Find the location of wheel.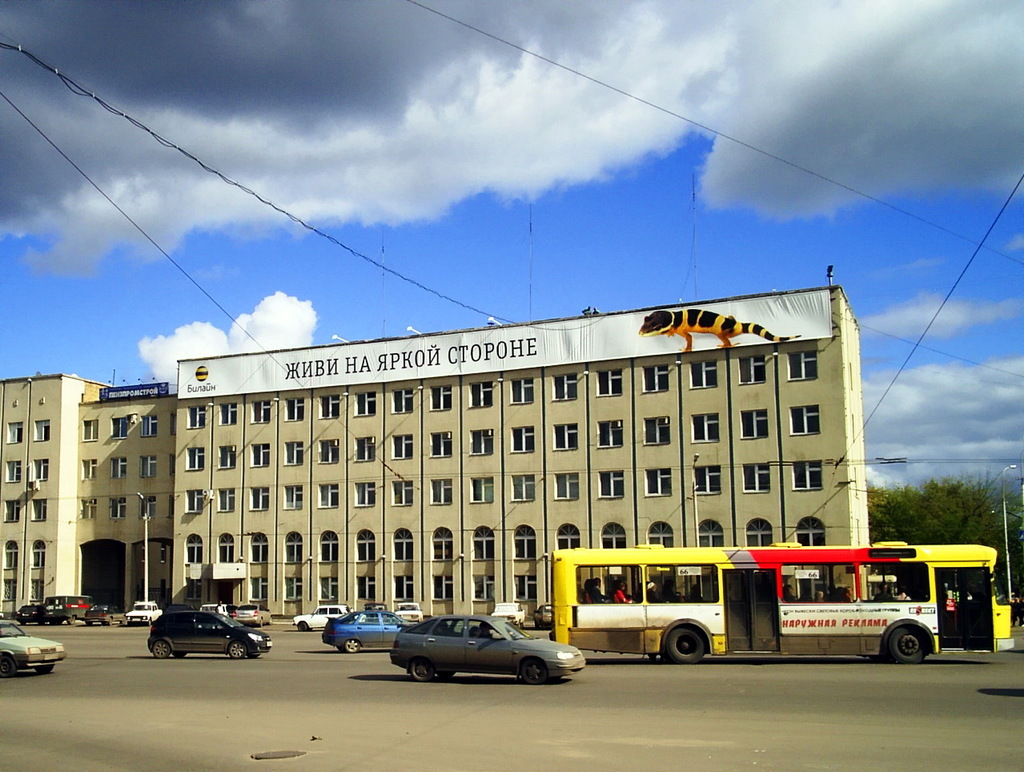
Location: box=[66, 615, 74, 626].
